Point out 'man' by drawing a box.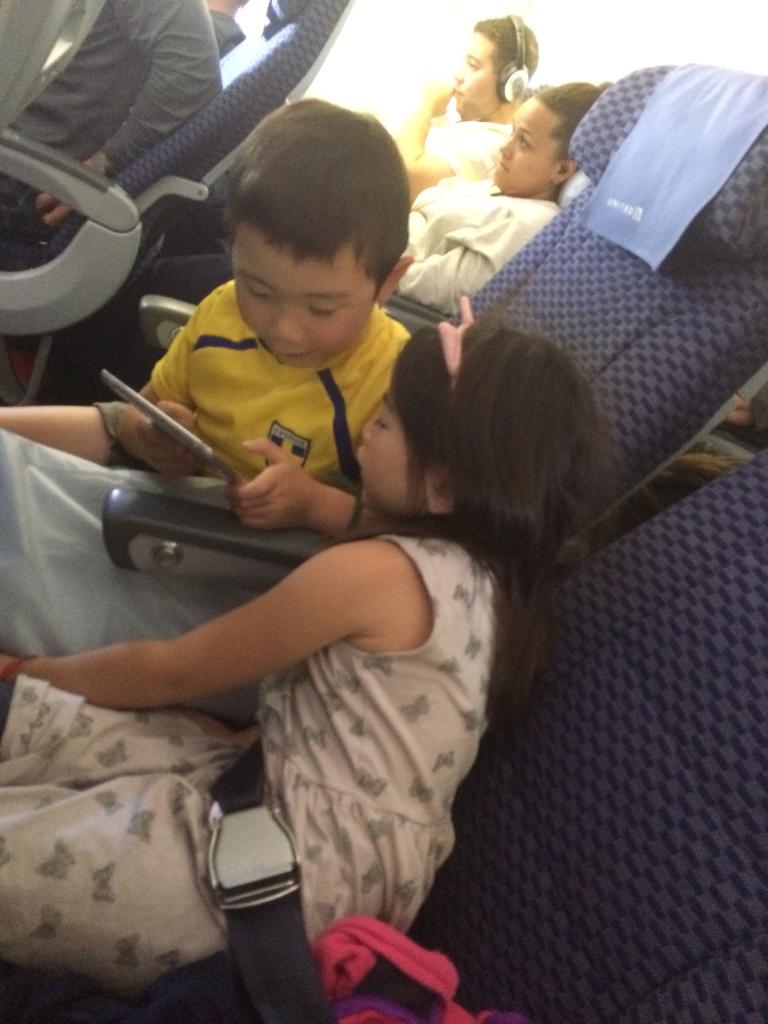
(left=0, top=109, right=412, bottom=666).
